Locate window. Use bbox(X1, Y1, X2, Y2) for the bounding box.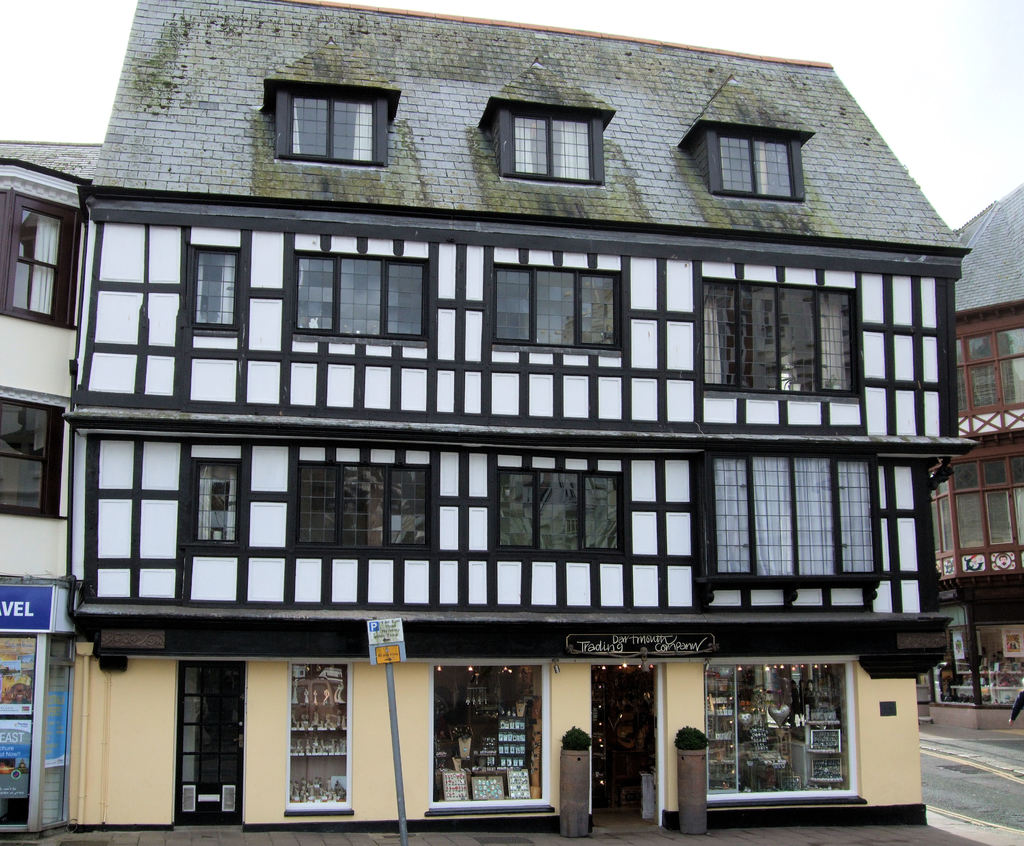
bbox(496, 470, 623, 552).
